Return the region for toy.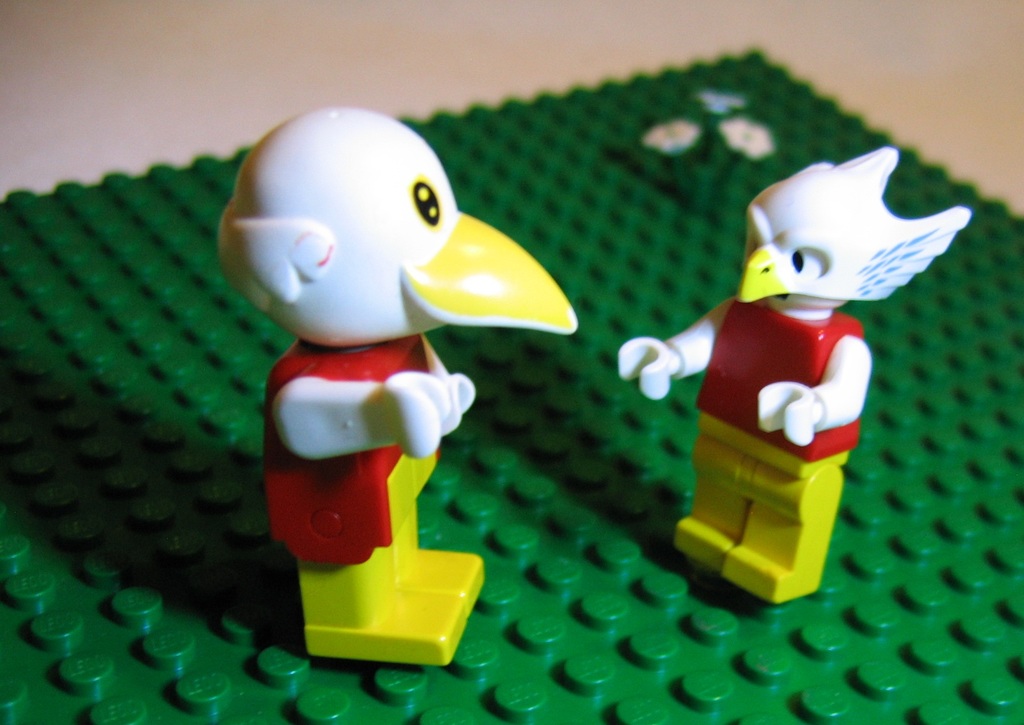
{"x1": 208, "y1": 102, "x2": 591, "y2": 678}.
